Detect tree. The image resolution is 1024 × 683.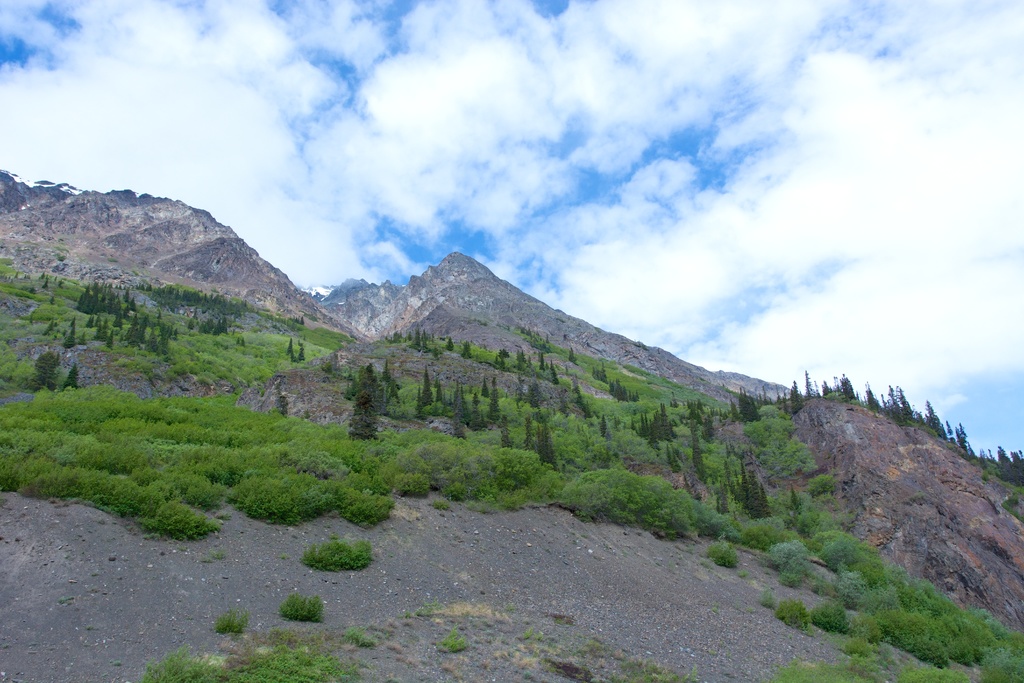
[left=421, top=328, right=428, bottom=350].
